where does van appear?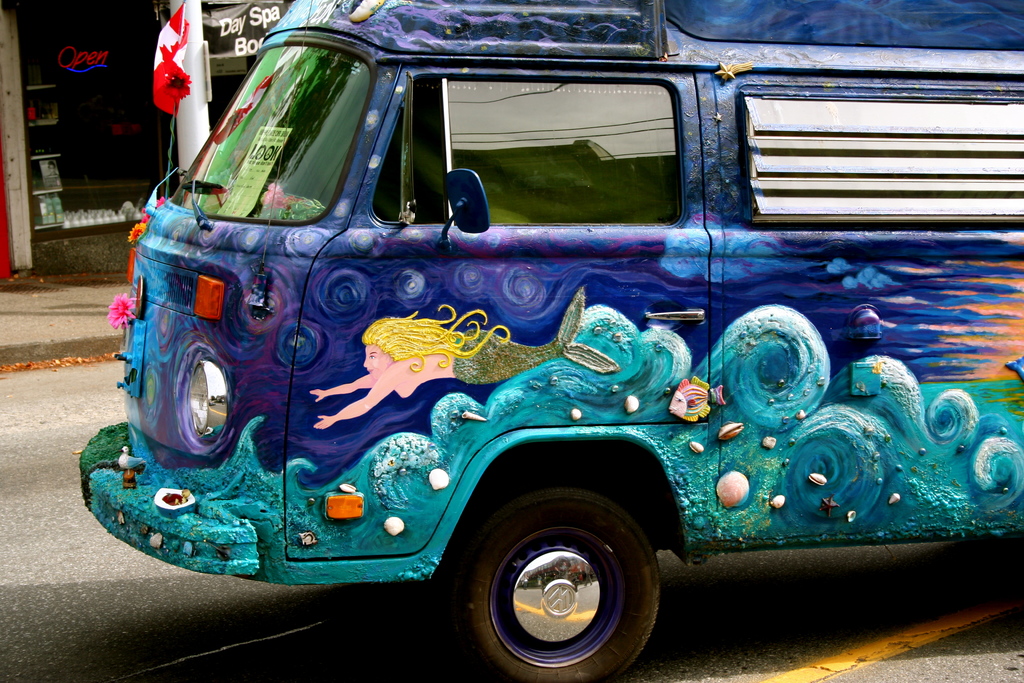
Appears at [75, 0, 1023, 682].
